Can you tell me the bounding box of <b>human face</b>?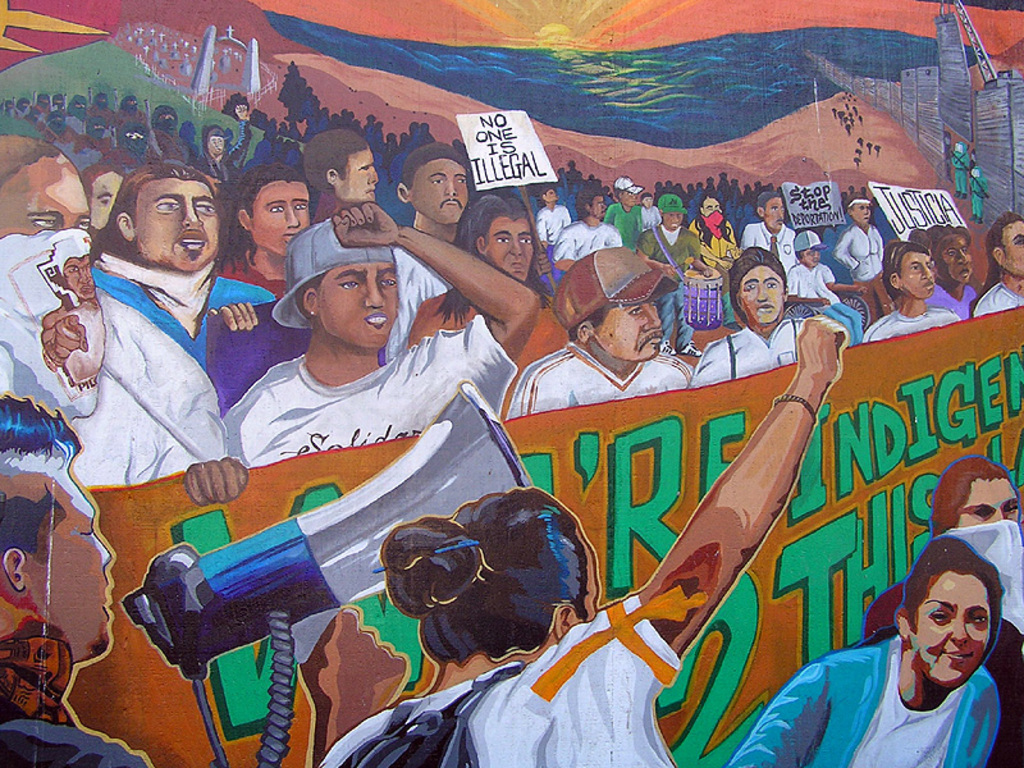
[593,297,668,367].
